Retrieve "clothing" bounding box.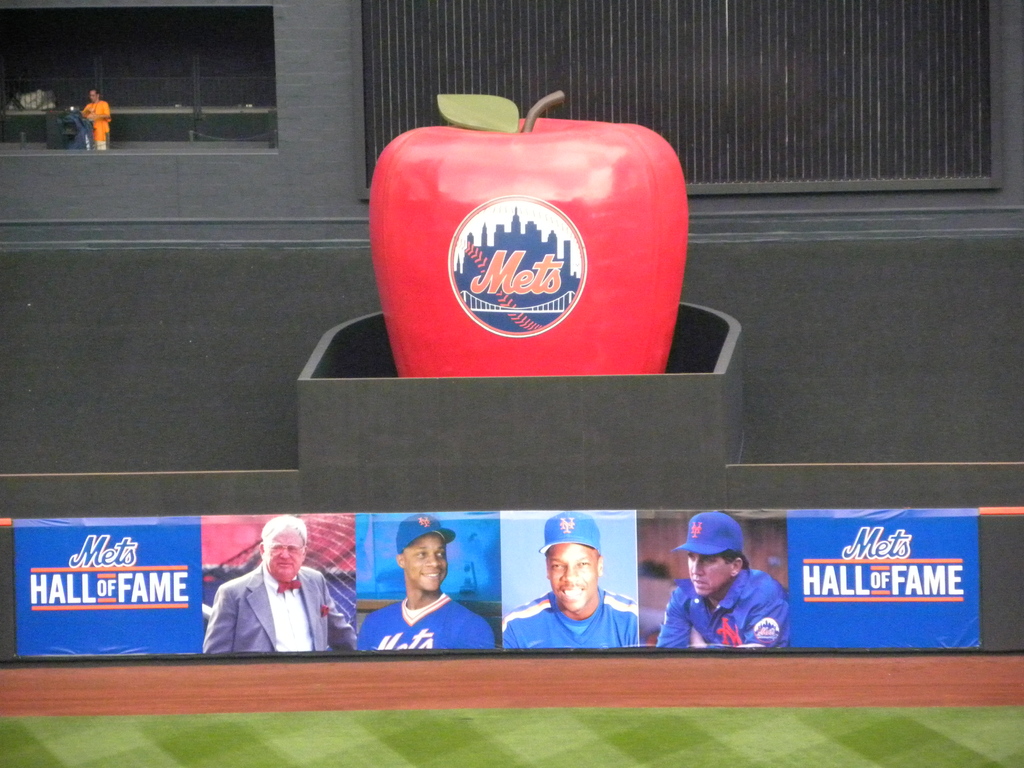
Bounding box: left=359, top=588, right=494, bottom=652.
